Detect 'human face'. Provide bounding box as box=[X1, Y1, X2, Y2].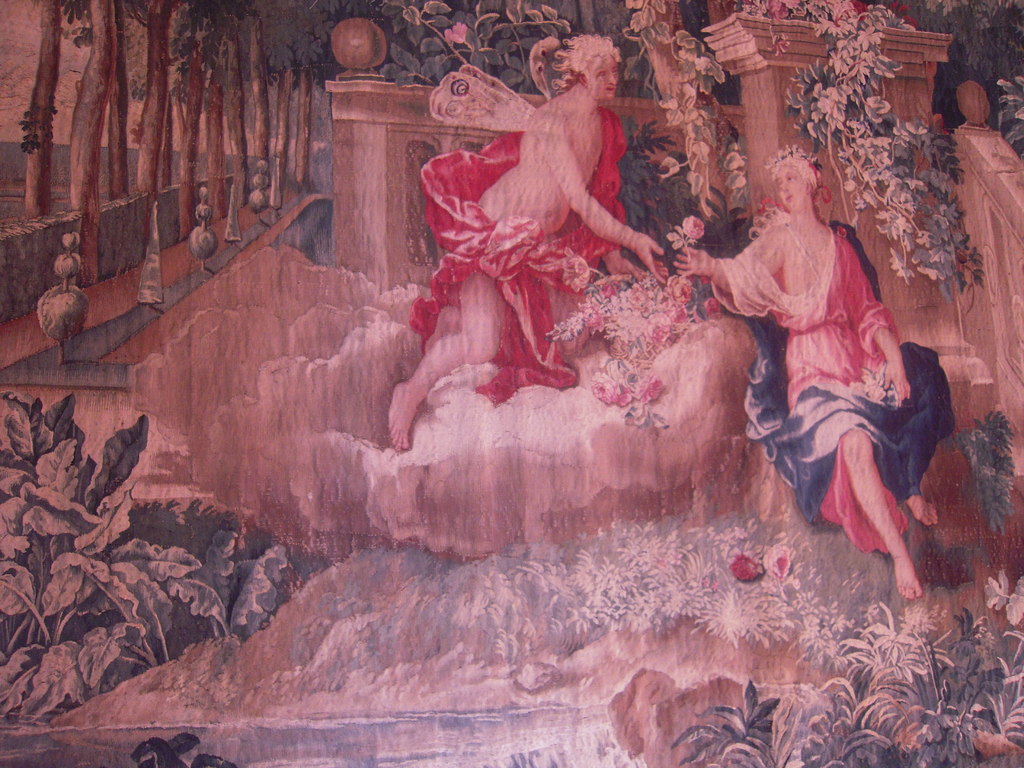
box=[586, 55, 619, 99].
